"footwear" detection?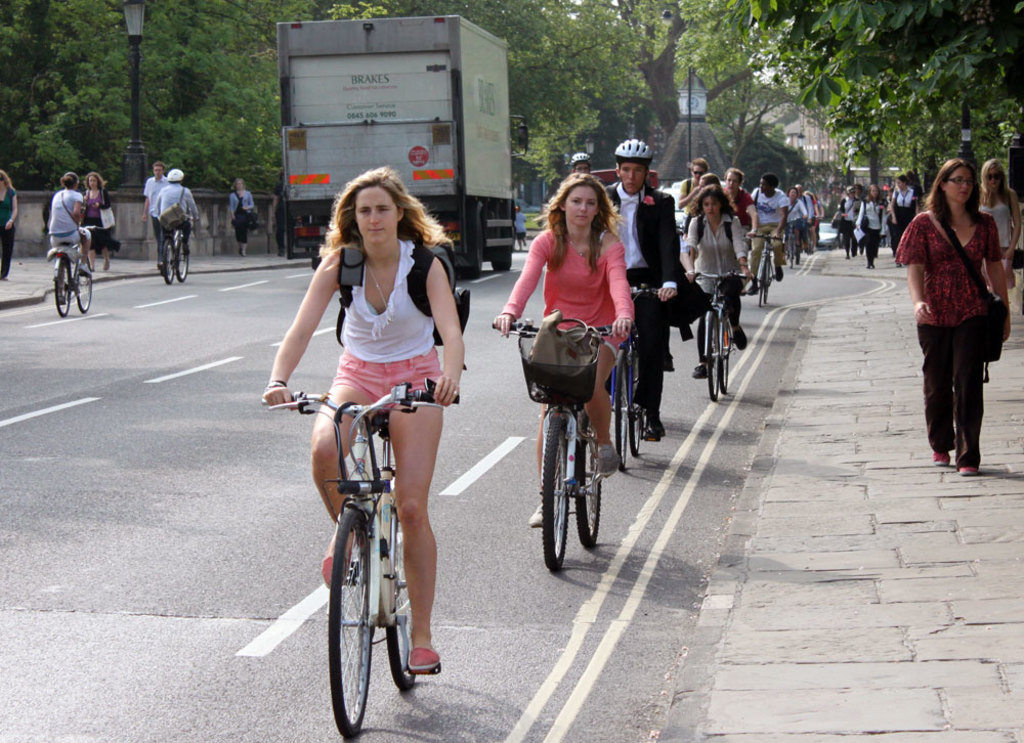
crop(845, 253, 851, 262)
